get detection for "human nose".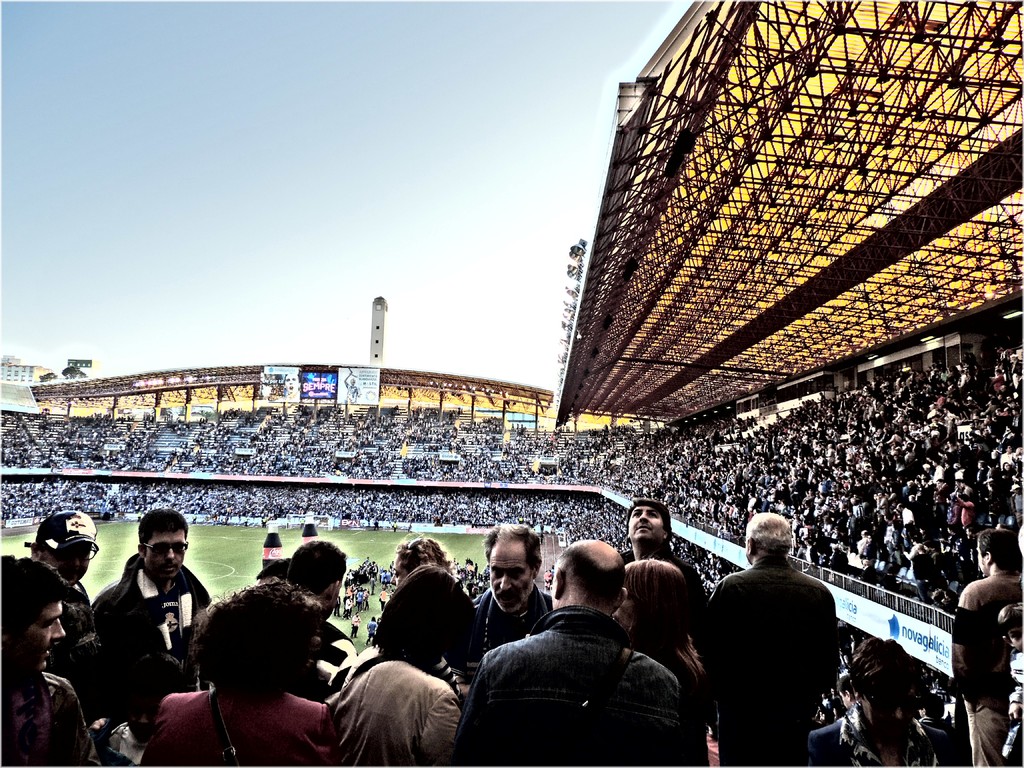
Detection: box=[499, 573, 511, 590].
